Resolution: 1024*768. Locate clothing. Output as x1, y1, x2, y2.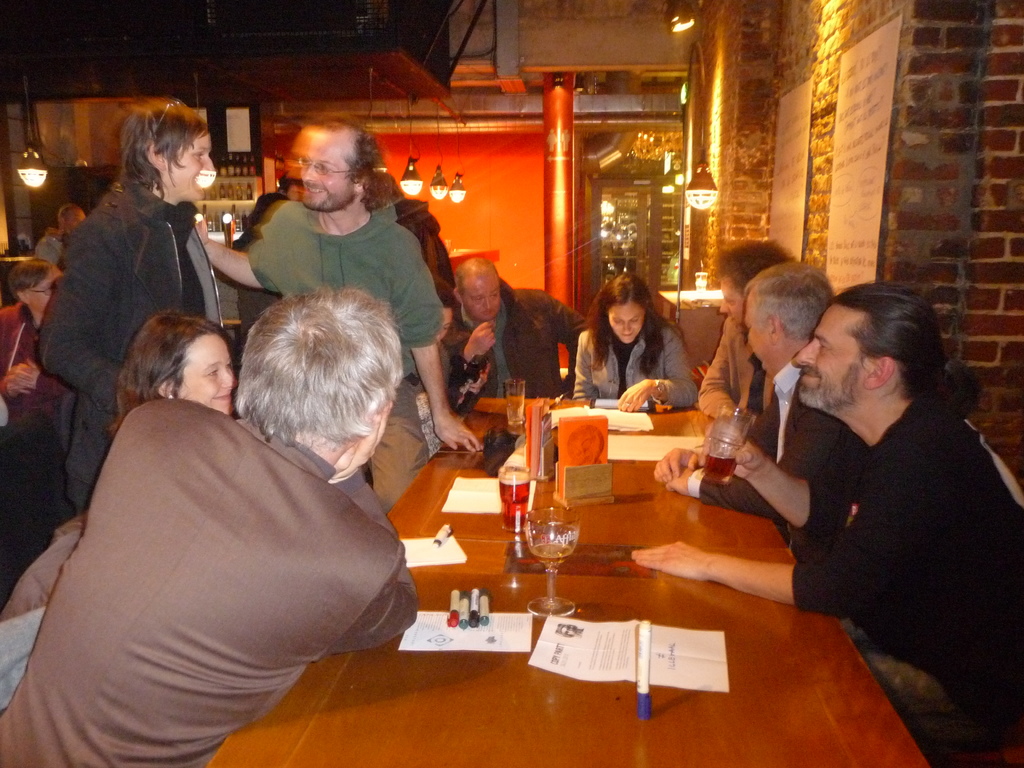
399, 201, 461, 346.
